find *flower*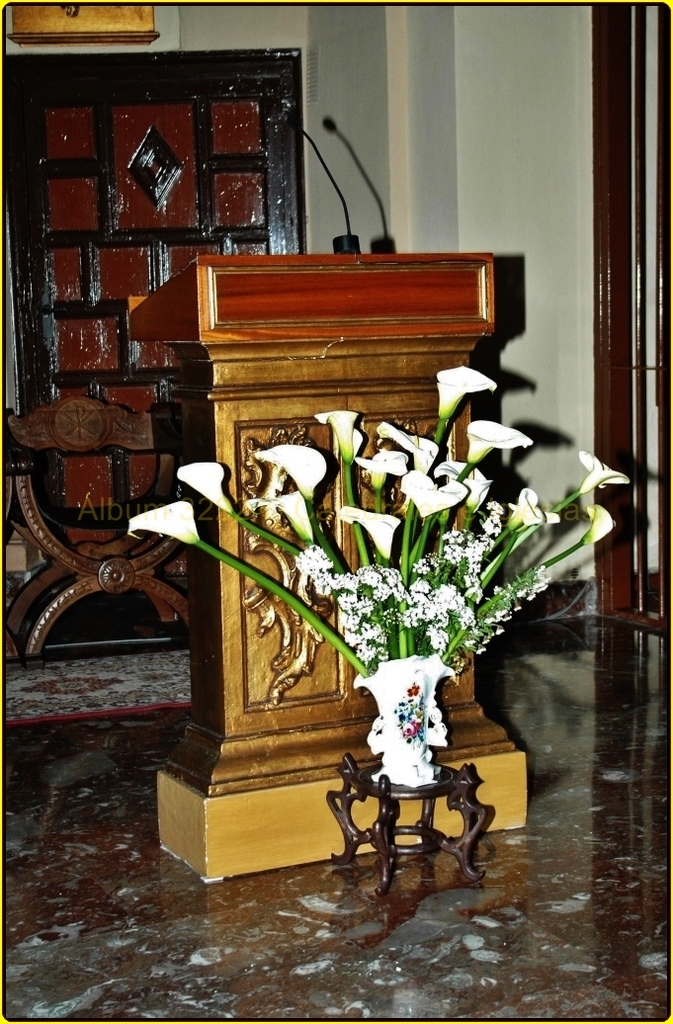
select_region(403, 467, 469, 513)
